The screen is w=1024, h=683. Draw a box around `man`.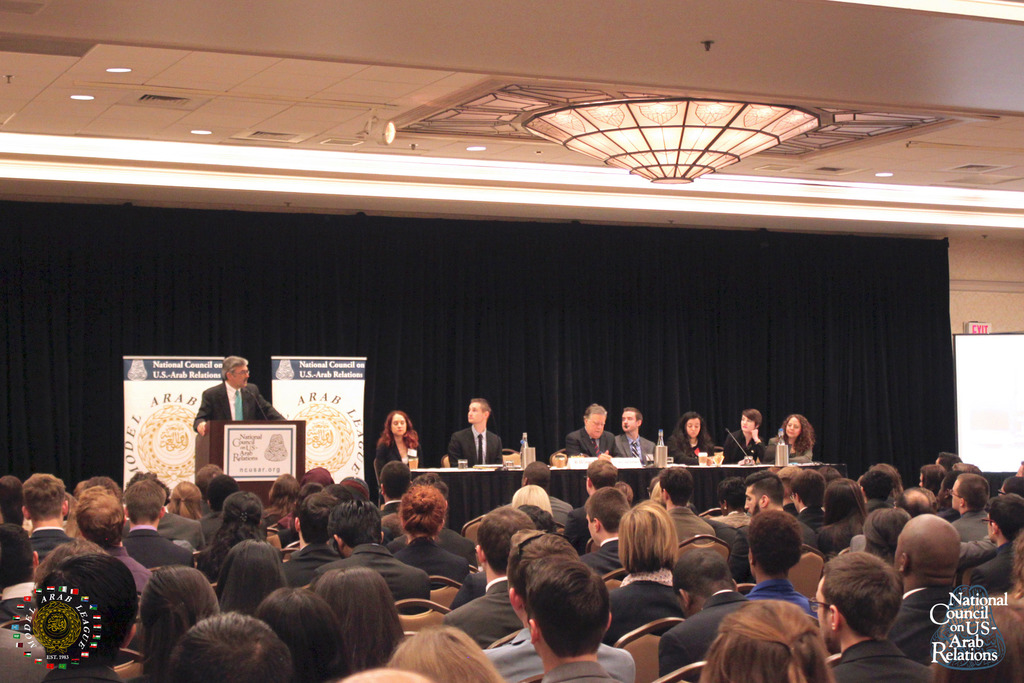
bbox=(559, 402, 619, 460).
